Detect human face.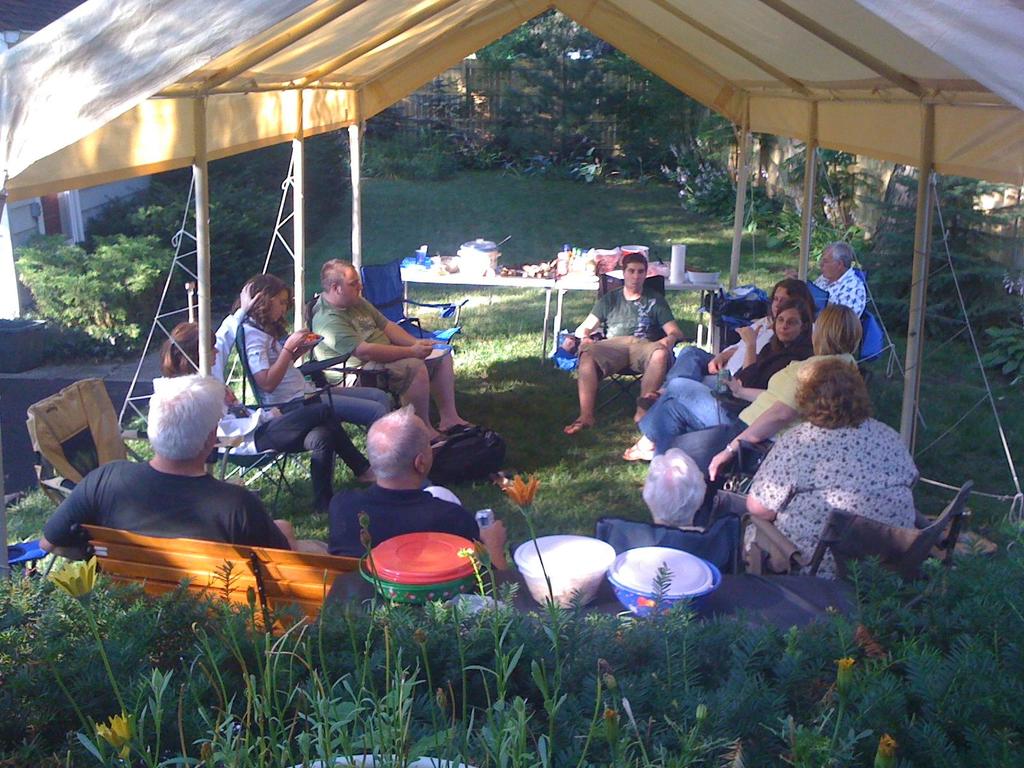
Detected at left=340, top=267, right=364, bottom=305.
